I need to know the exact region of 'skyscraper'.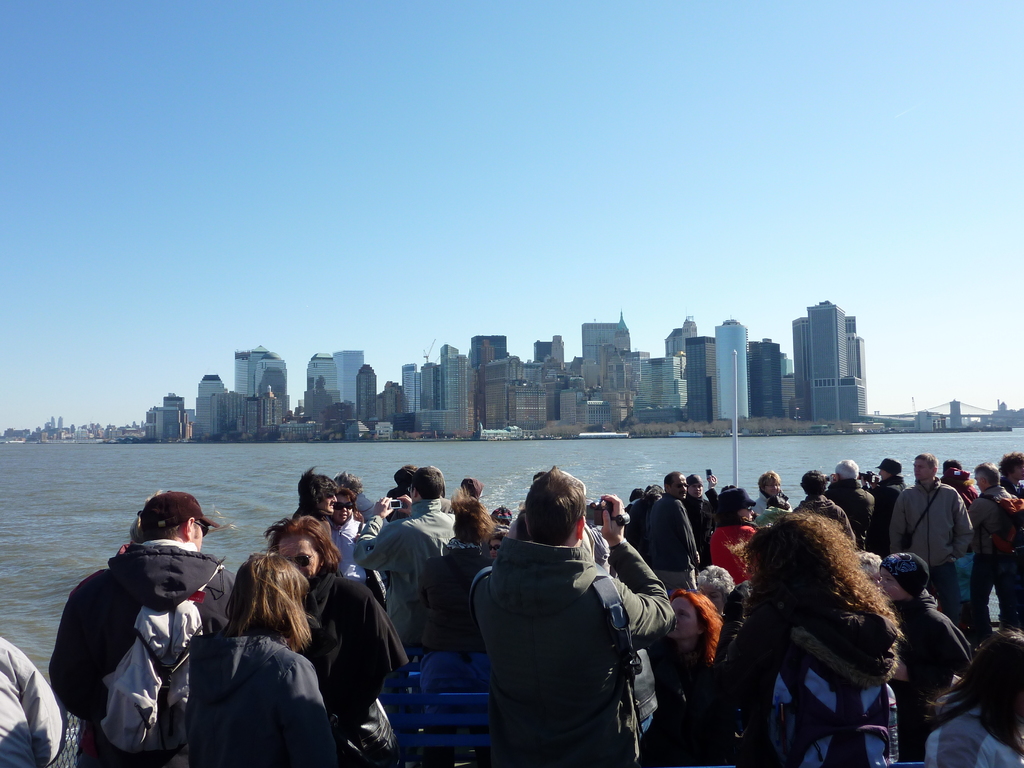
Region: left=287, top=351, right=339, bottom=393.
